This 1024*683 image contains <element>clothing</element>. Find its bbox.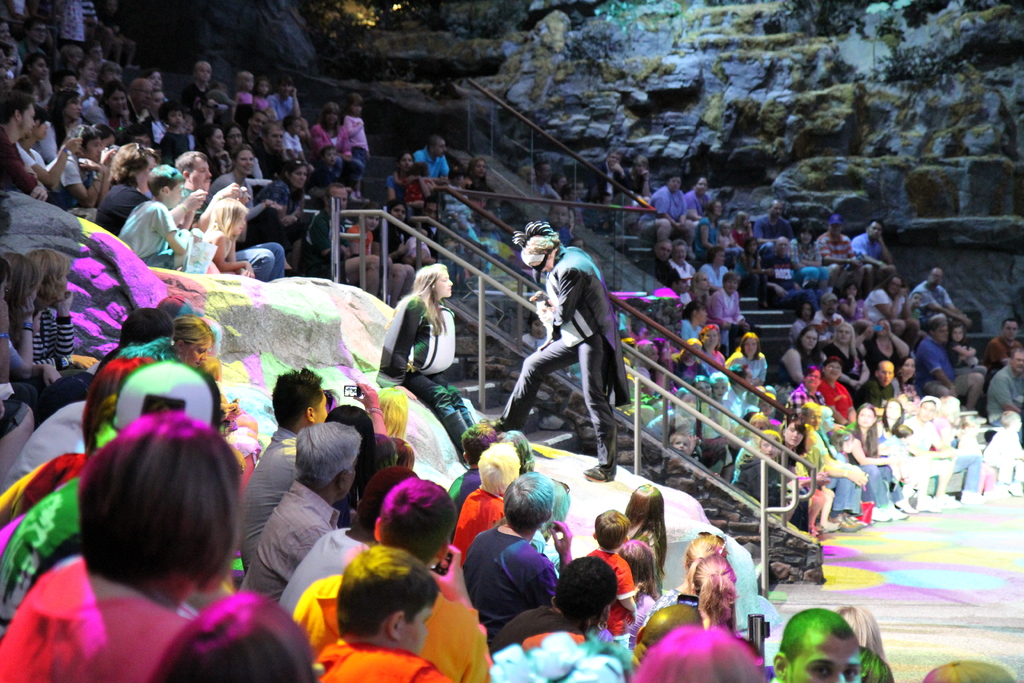
l=316, t=124, r=365, b=184.
